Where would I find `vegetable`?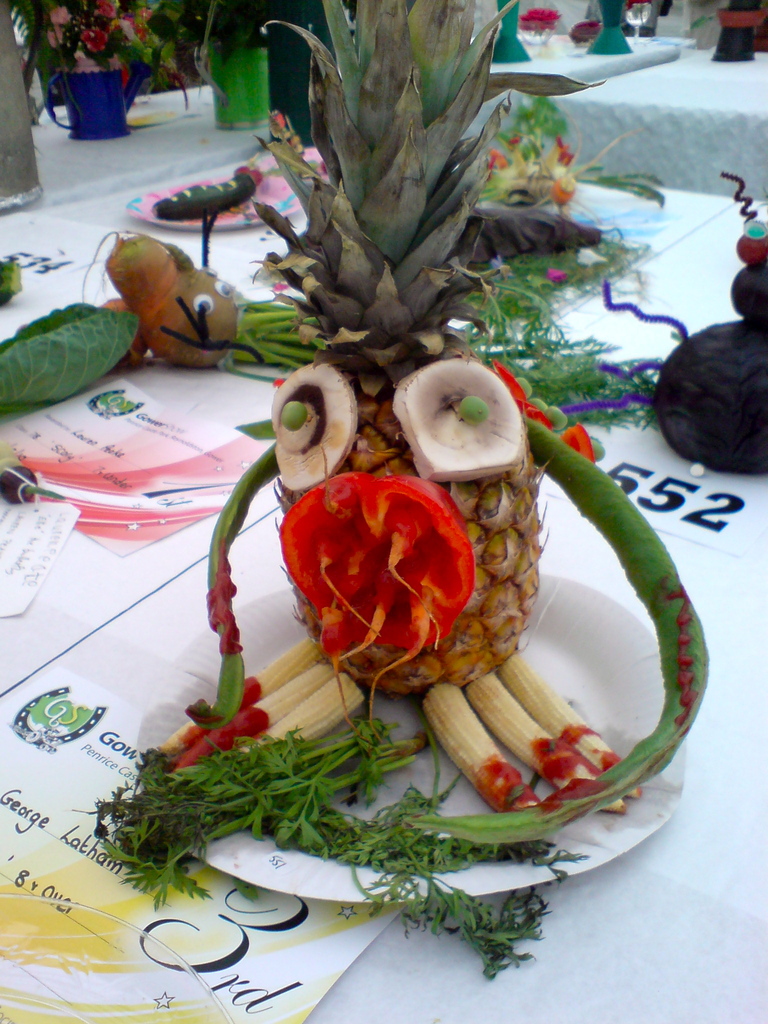
At 471, 672, 627, 812.
